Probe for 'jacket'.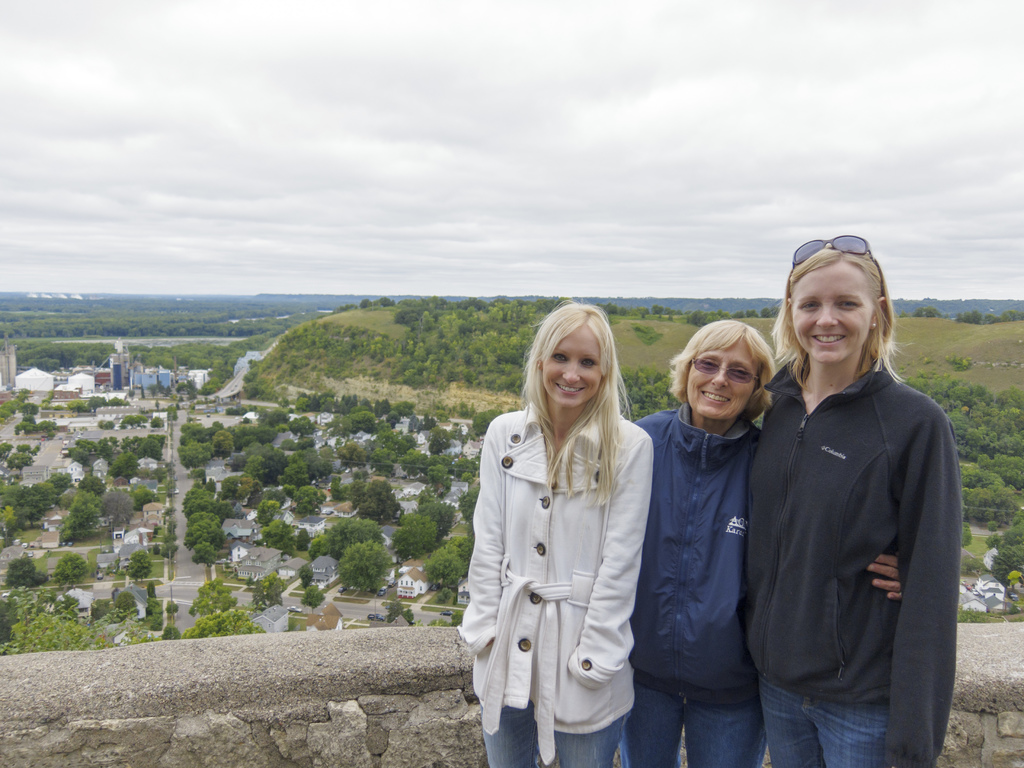
Probe result: {"x1": 463, "y1": 339, "x2": 668, "y2": 744}.
